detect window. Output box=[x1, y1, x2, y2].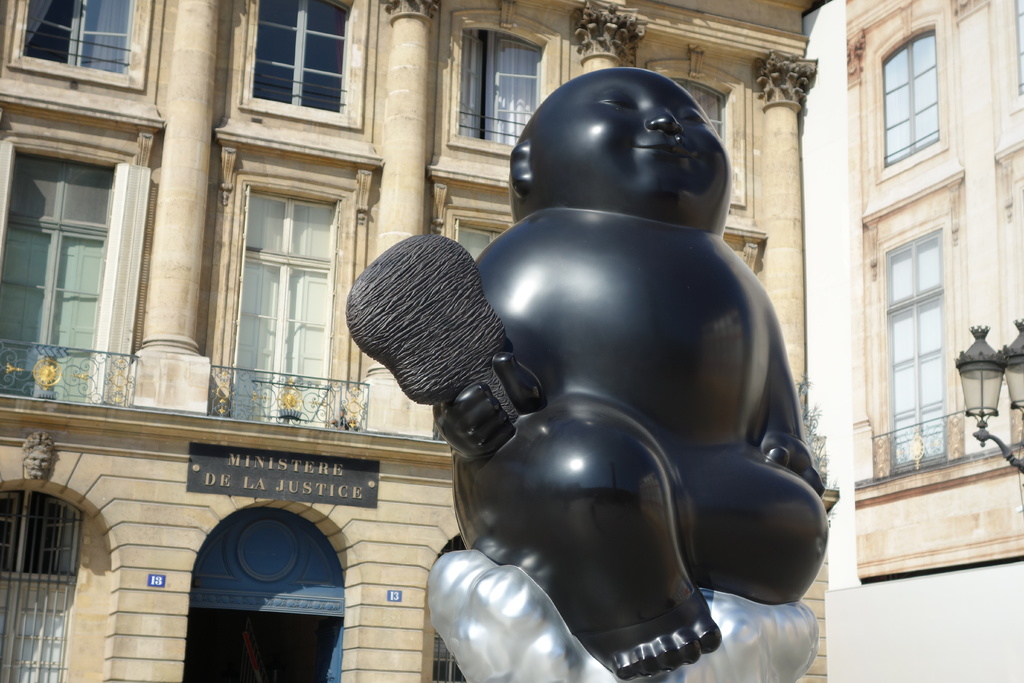
box=[8, 108, 127, 383].
